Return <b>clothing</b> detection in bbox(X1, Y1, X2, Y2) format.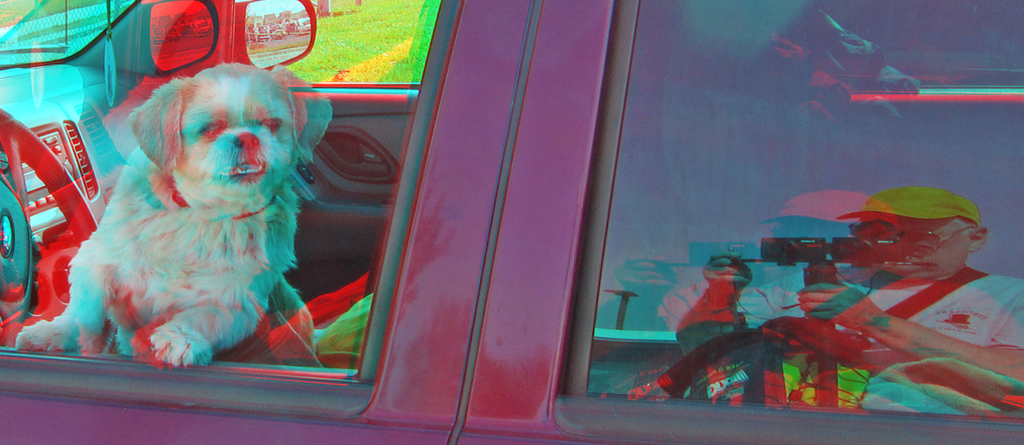
bbox(729, 264, 1023, 410).
